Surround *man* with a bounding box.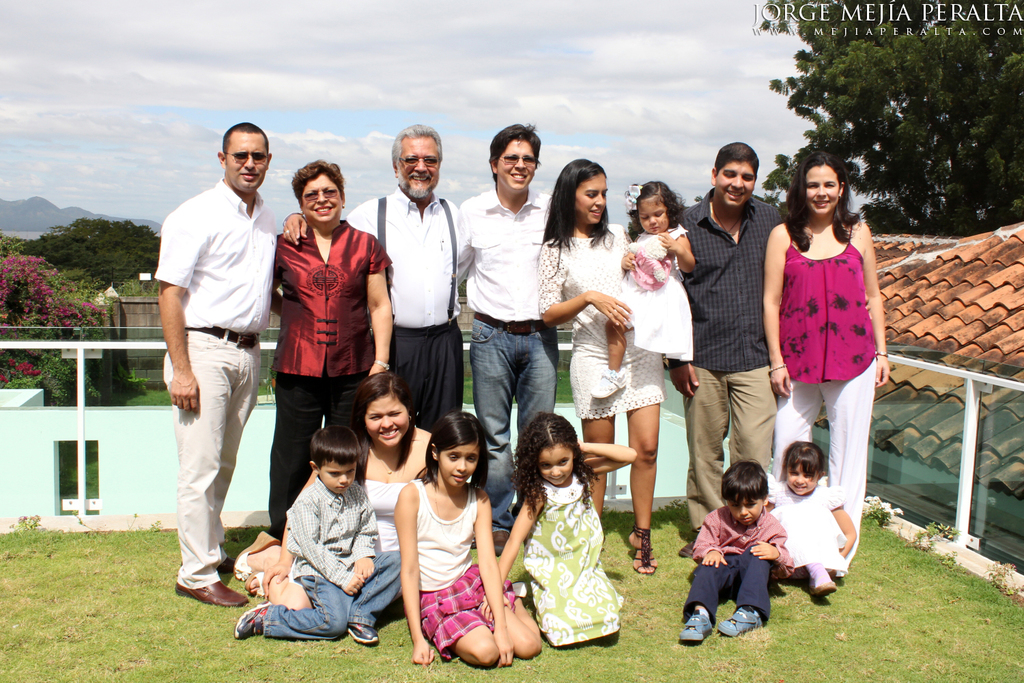
bbox=(672, 141, 794, 559).
